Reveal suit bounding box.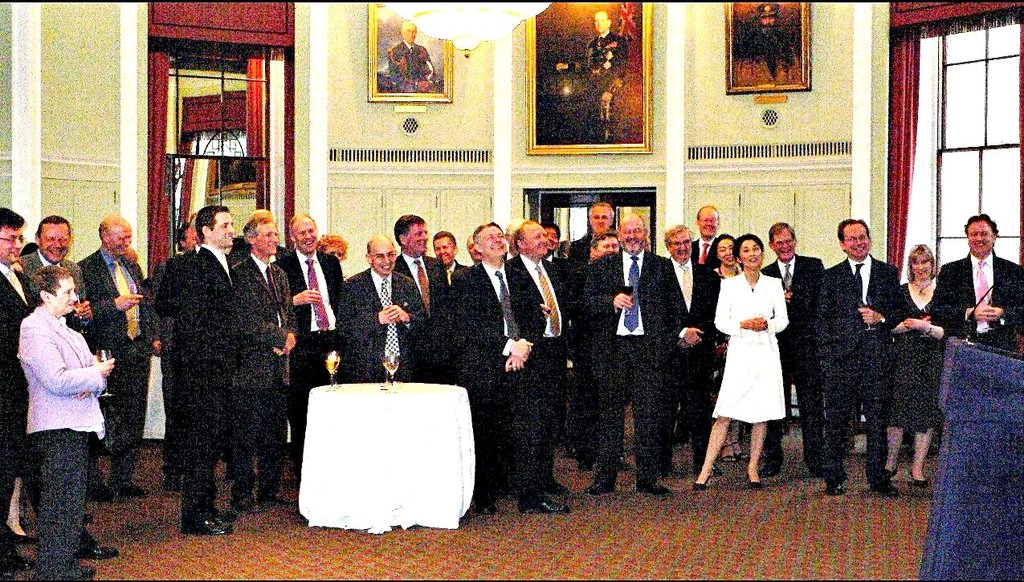
Revealed: <bbox>237, 251, 300, 486</bbox>.
